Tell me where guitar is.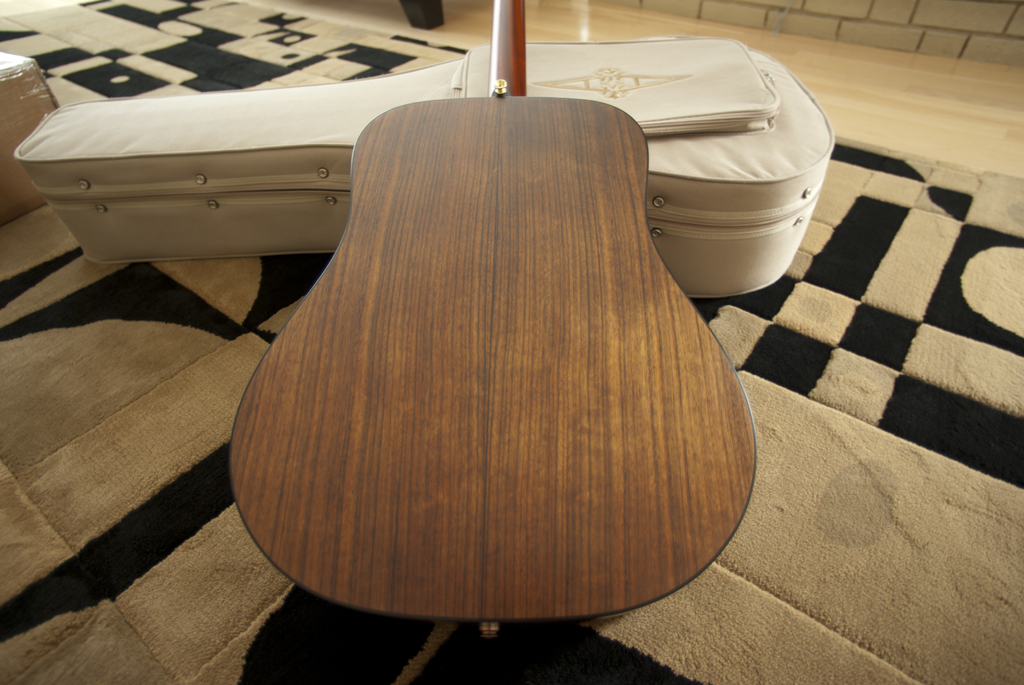
guitar is at [x1=225, y1=0, x2=758, y2=624].
